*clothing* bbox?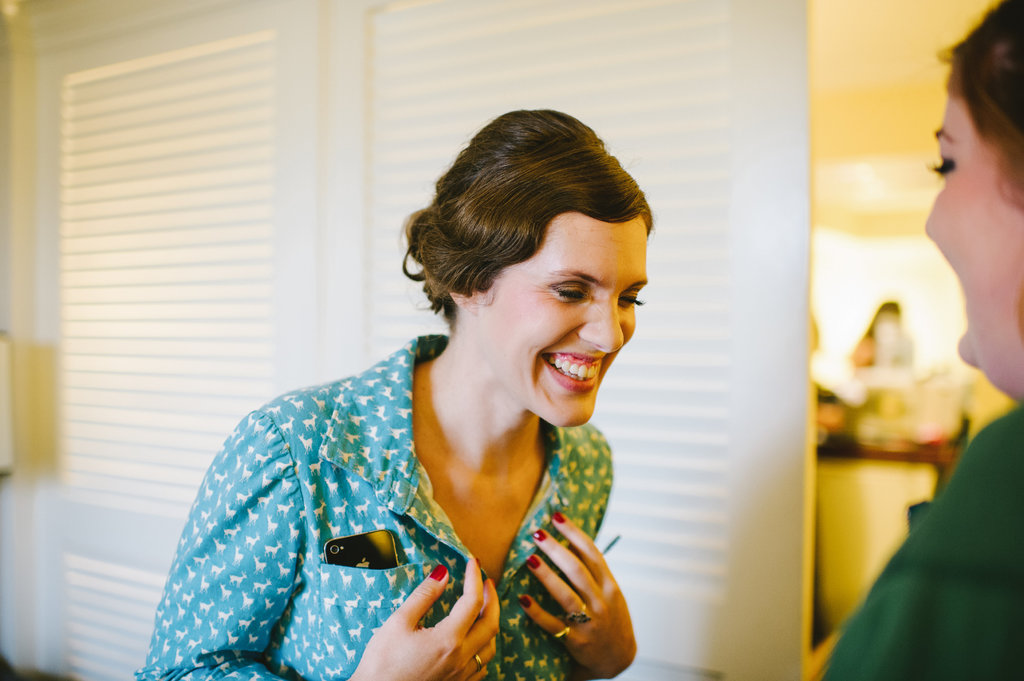
132:312:670:680
